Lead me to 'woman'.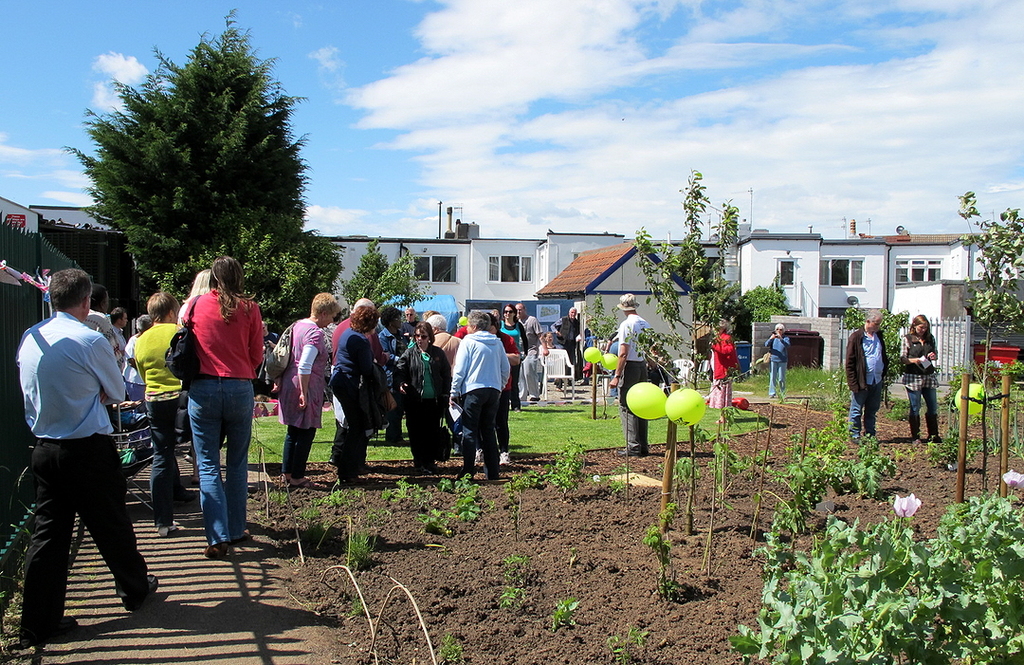
Lead to {"x1": 497, "y1": 304, "x2": 526, "y2": 413}.
